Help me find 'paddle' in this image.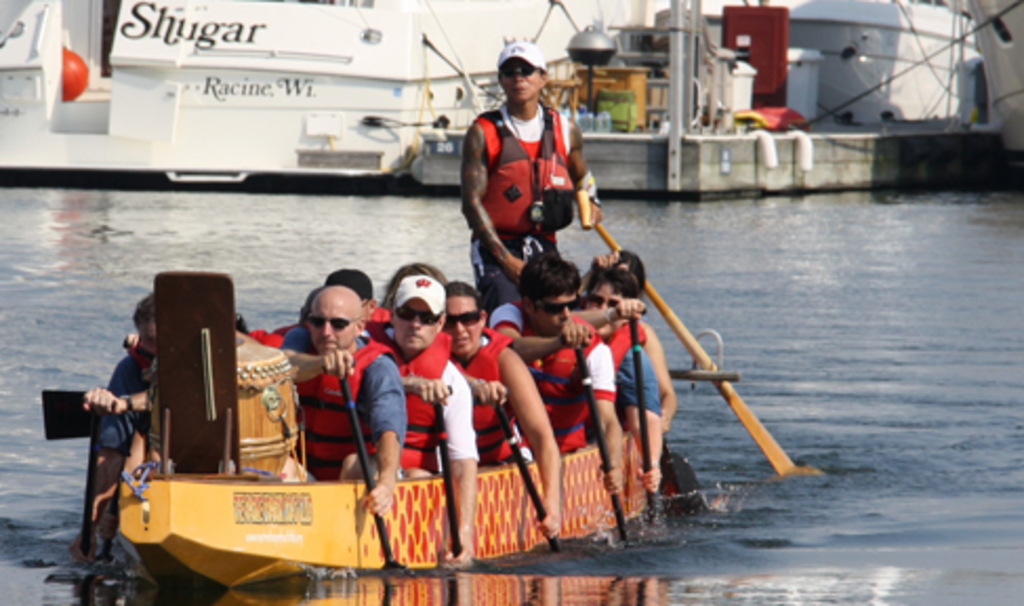
Found it: l=618, t=309, r=656, b=530.
